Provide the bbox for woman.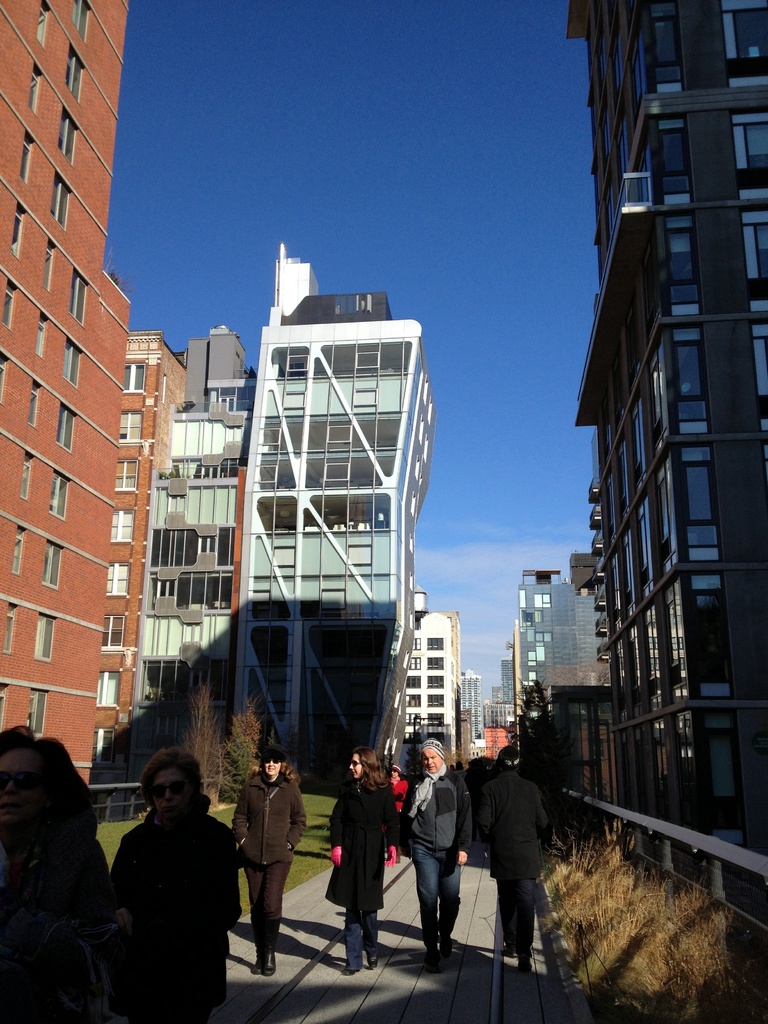
{"x1": 107, "y1": 750, "x2": 238, "y2": 1023}.
